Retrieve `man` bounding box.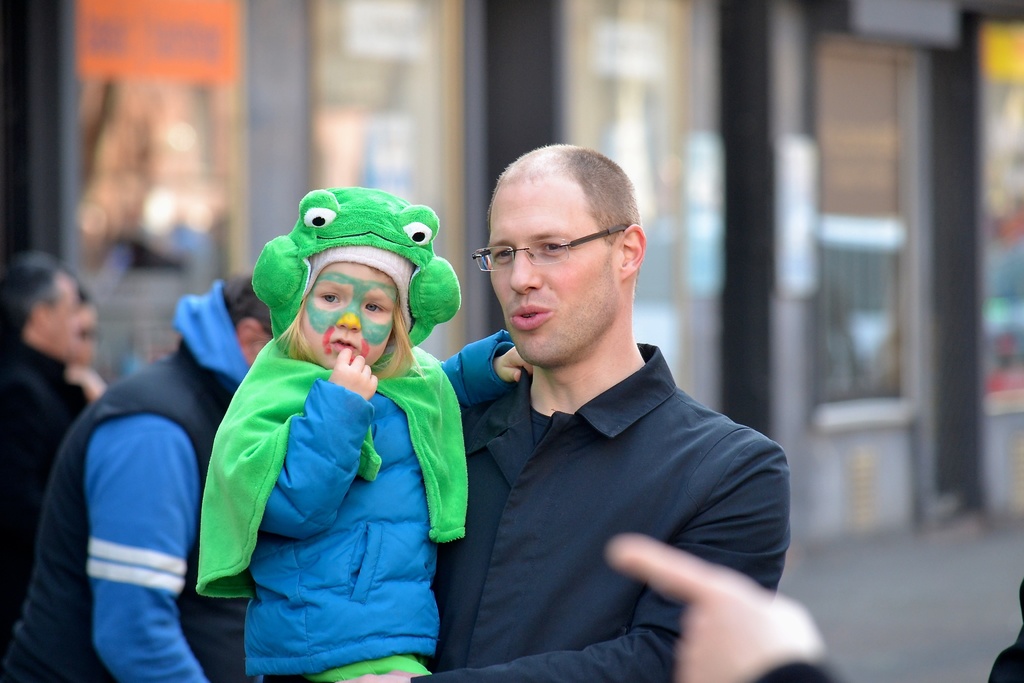
Bounding box: <box>0,252,114,666</box>.
